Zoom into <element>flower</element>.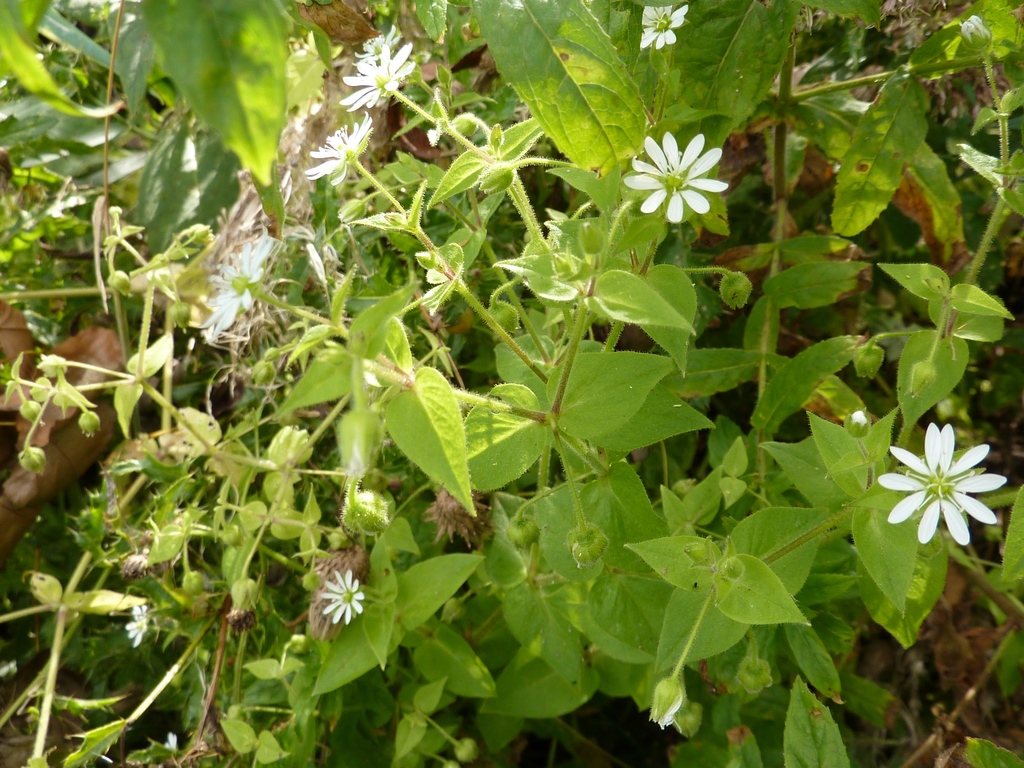
Zoom target: 870, 421, 1009, 544.
